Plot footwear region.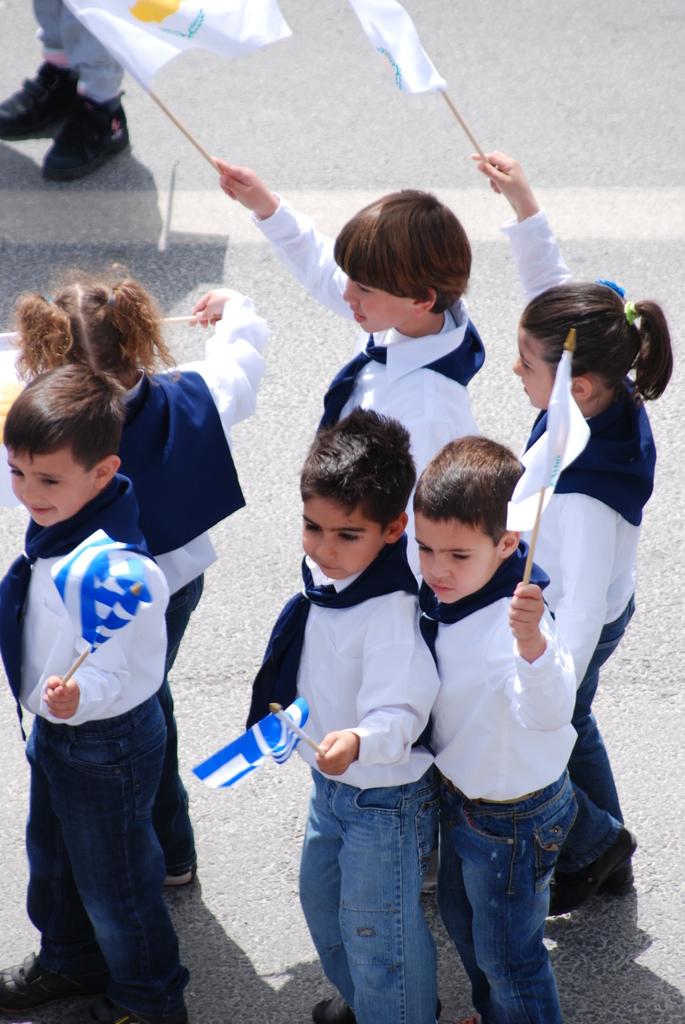
Plotted at bbox(0, 57, 76, 147).
